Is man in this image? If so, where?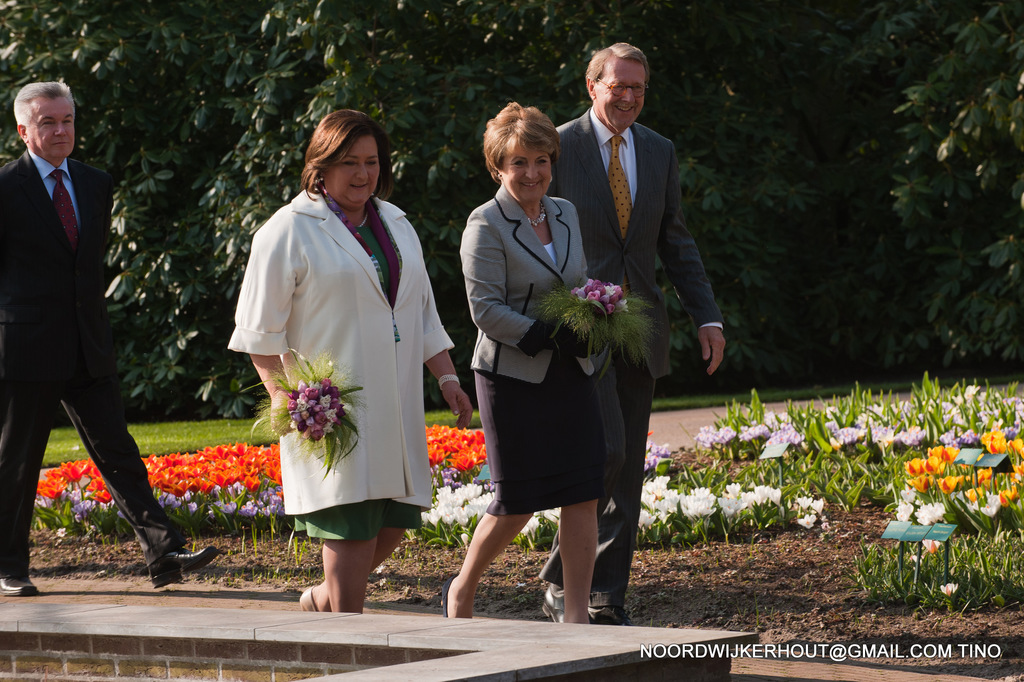
Yes, at [left=2, top=56, right=149, bottom=585].
